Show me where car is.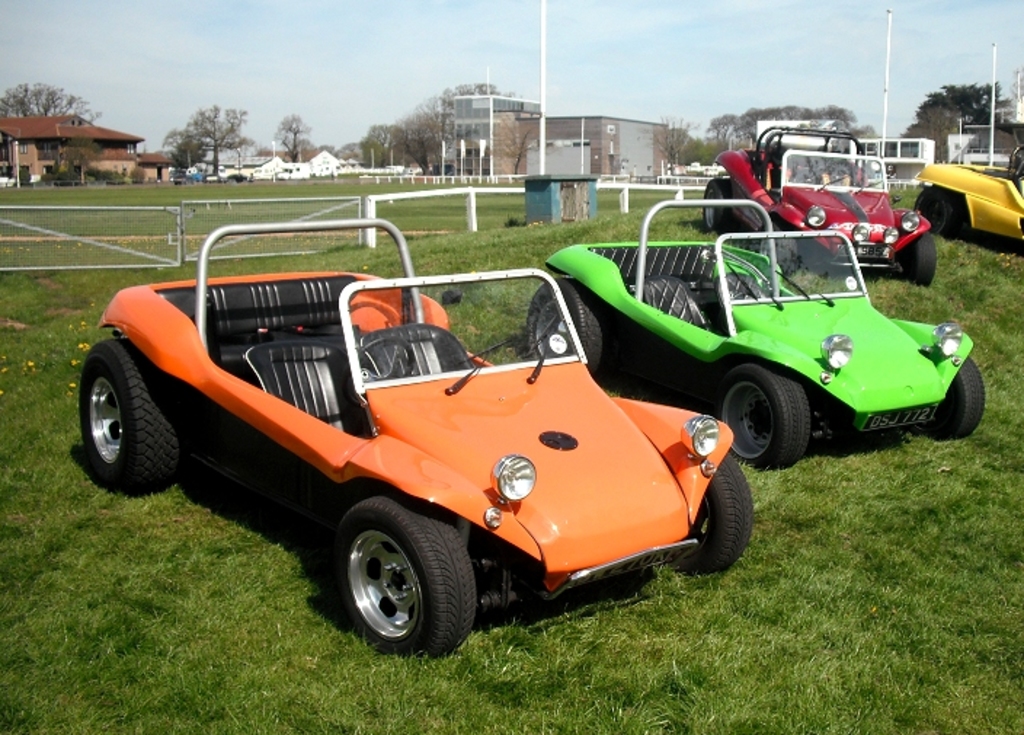
car is at <box>525,198,986,469</box>.
